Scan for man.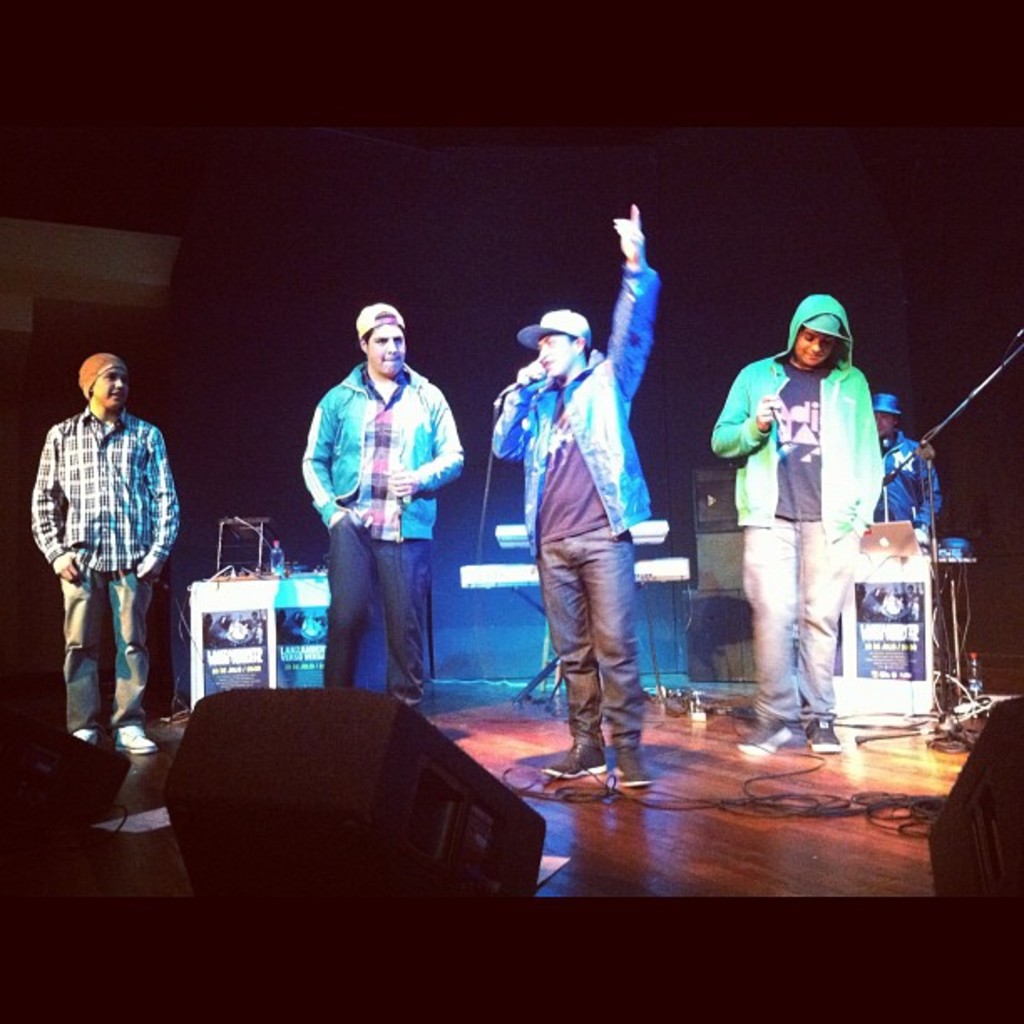
Scan result: [left=303, top=303, right=460, bottom=708].
